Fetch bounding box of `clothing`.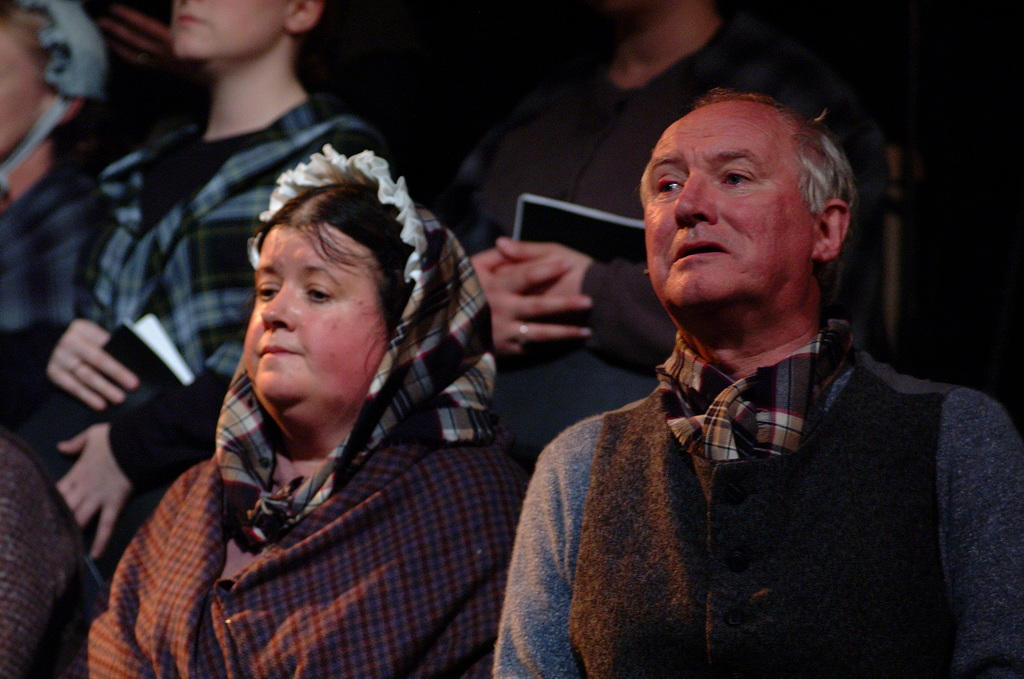
Bbox: select_region(60, 143, 541, 678).
